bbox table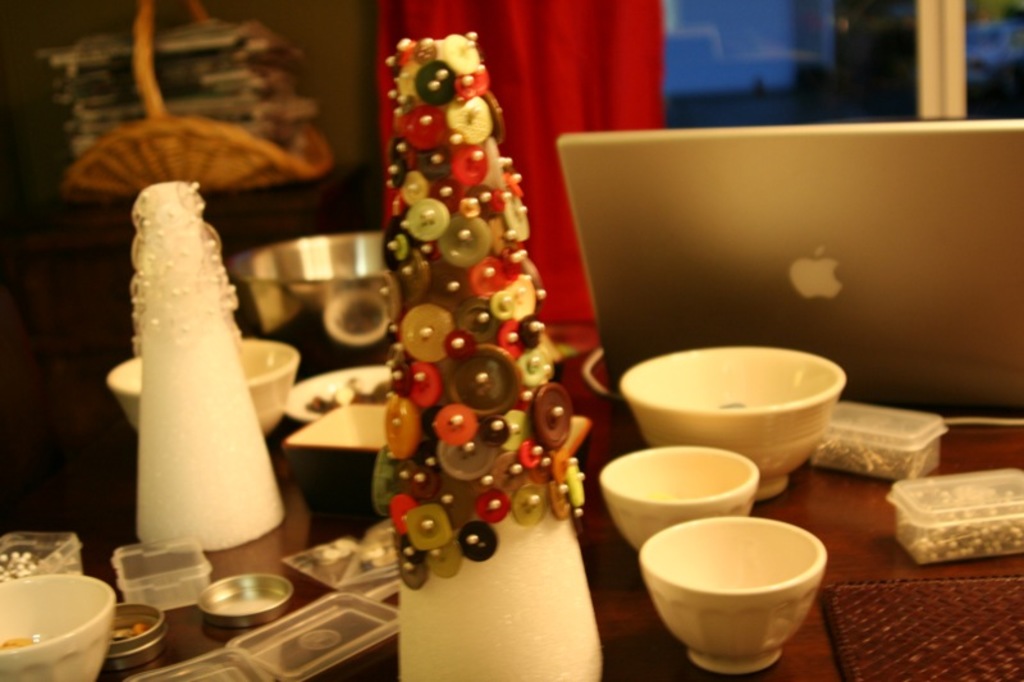
(left=0, top=65, right=1023, bottom=681)
